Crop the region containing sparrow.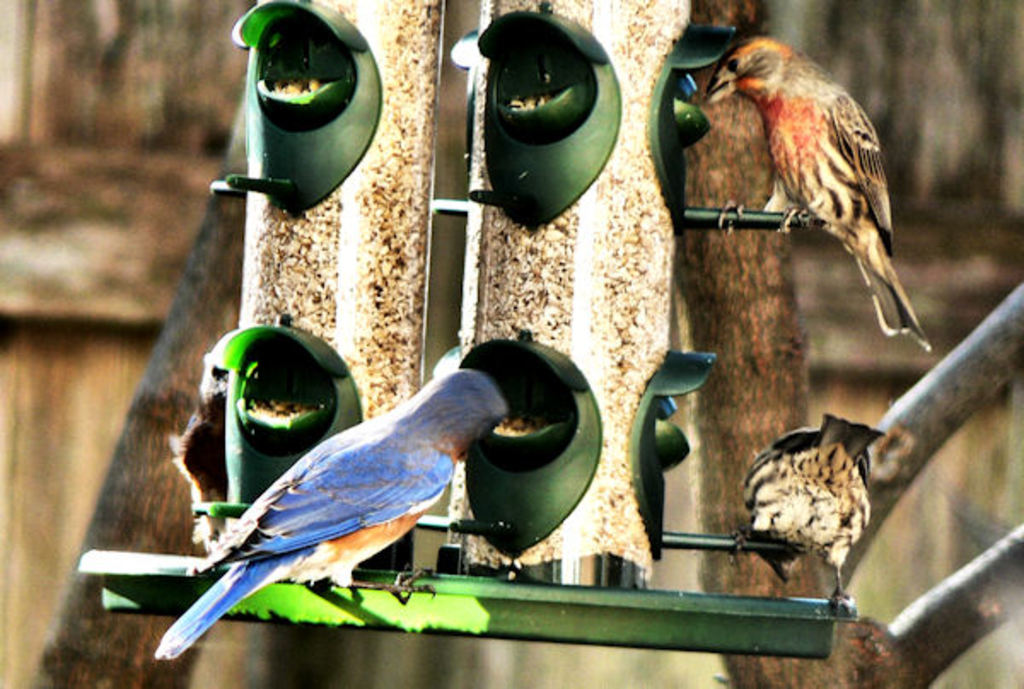
Crop region: bbox=(705, 31, 928, 348).
